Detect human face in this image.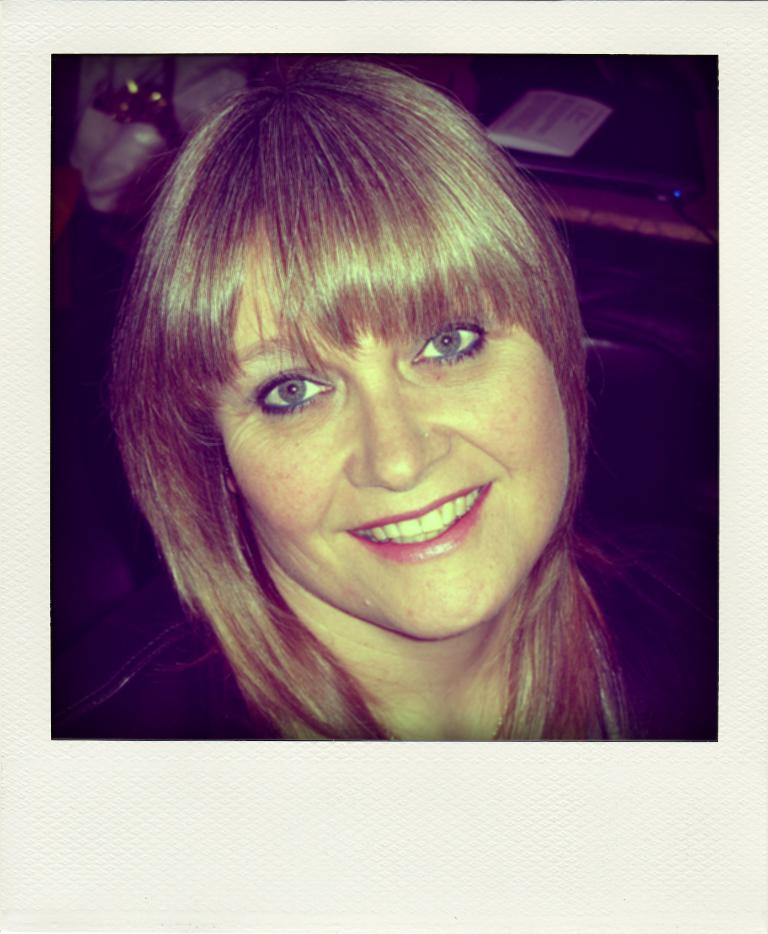
Detection: region(215, 221, 575, 642).
